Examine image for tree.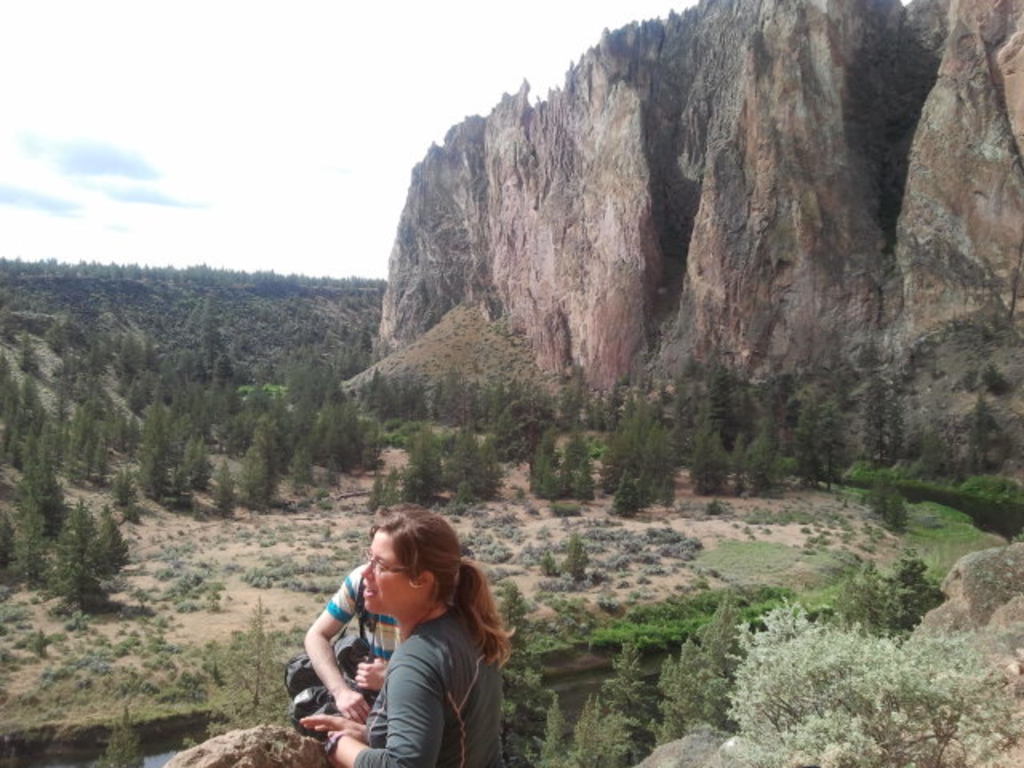
Examination result: {"x1": 723, "y1": 597, "x2": 1022, "y2": 766}.
